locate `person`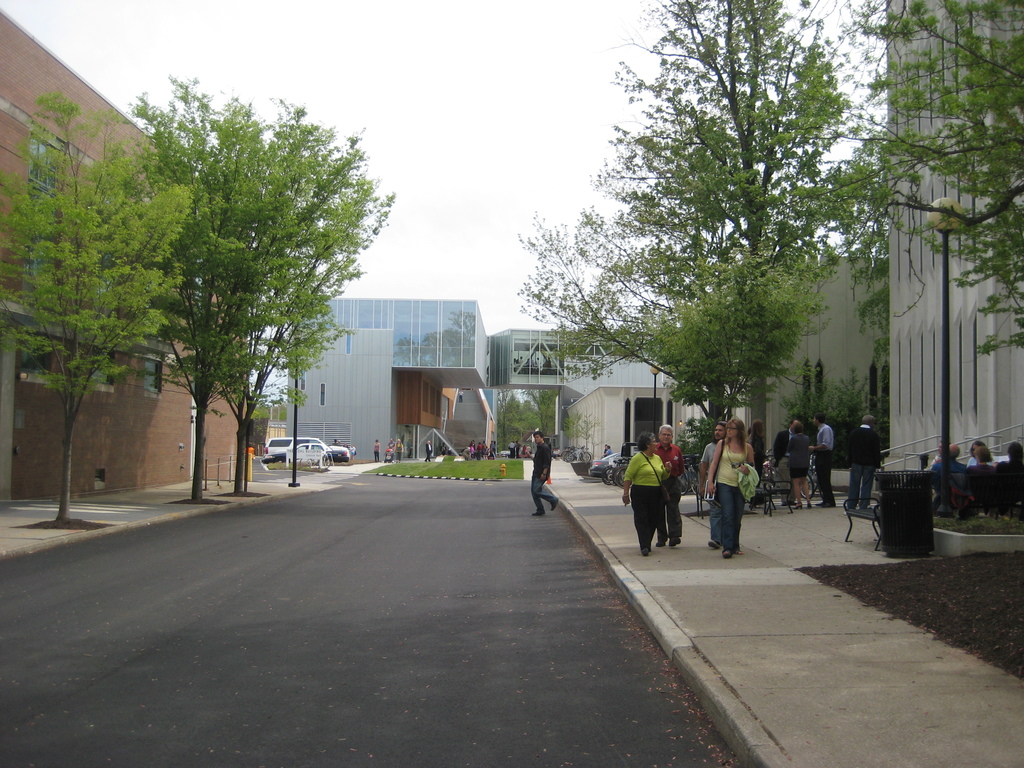
bbox=[522, 446, 531, 461]
